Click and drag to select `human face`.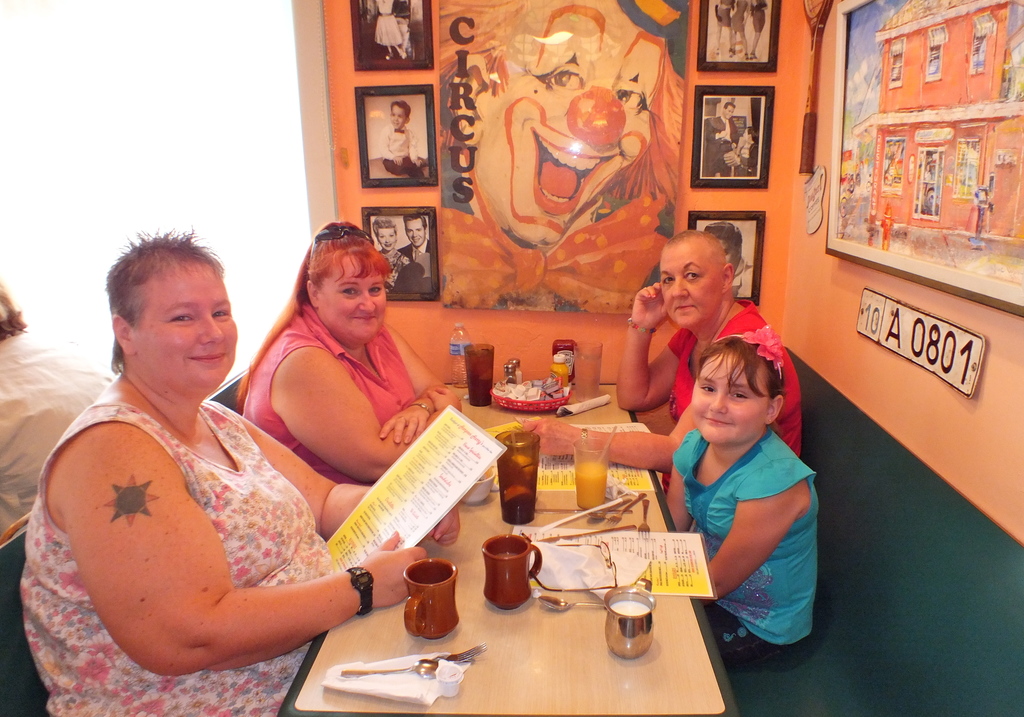
Selection: x1=694, y1=358, x2=772, y2=444.
